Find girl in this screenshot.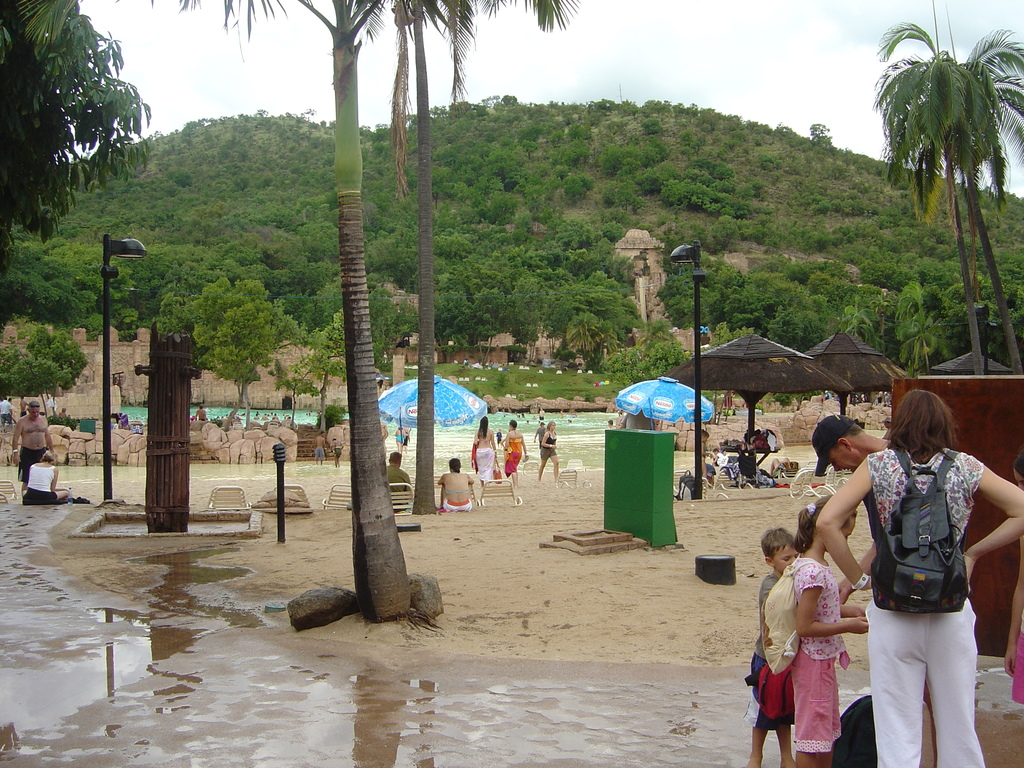
The bounding box for girl is box=[786, 483, 877, 767].
